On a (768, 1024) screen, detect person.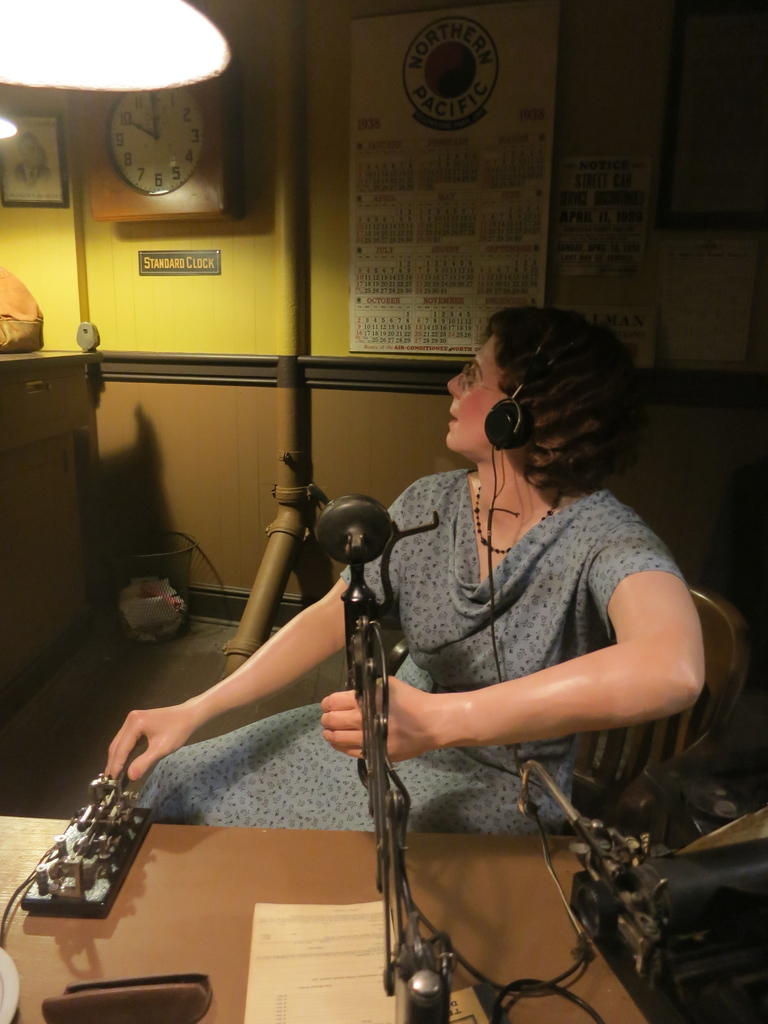
{"x1": 174, "y1": 306, "x2": 664, "y2": 972}.
